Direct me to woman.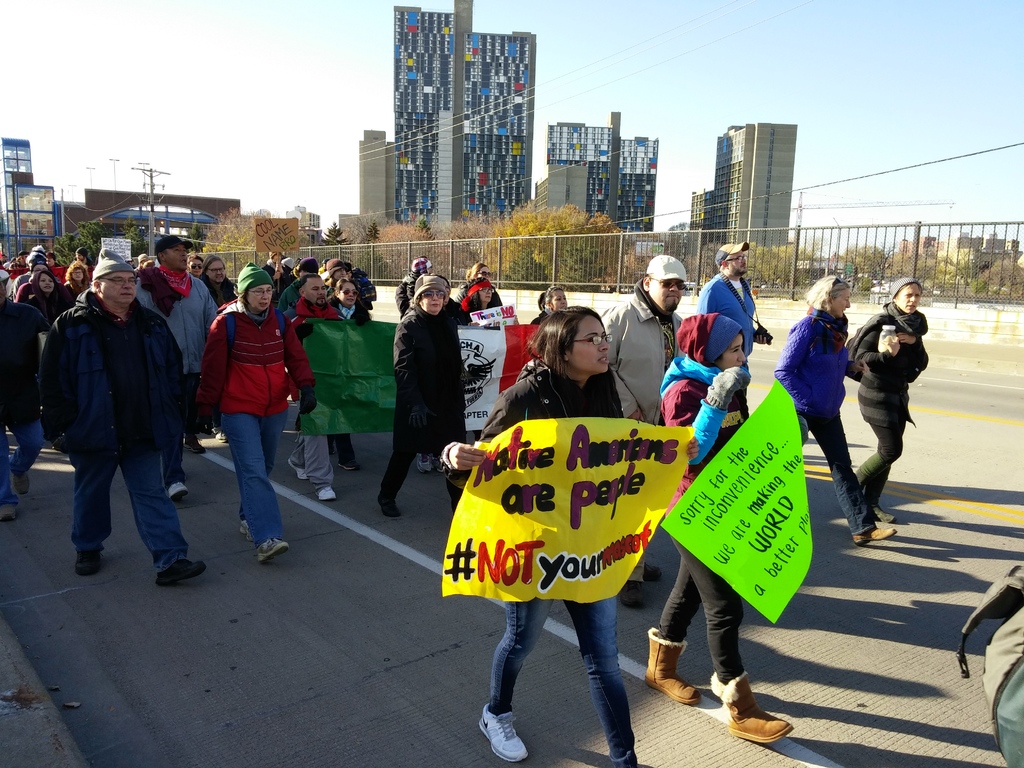
Direction: (318, 279, 371, 474).
